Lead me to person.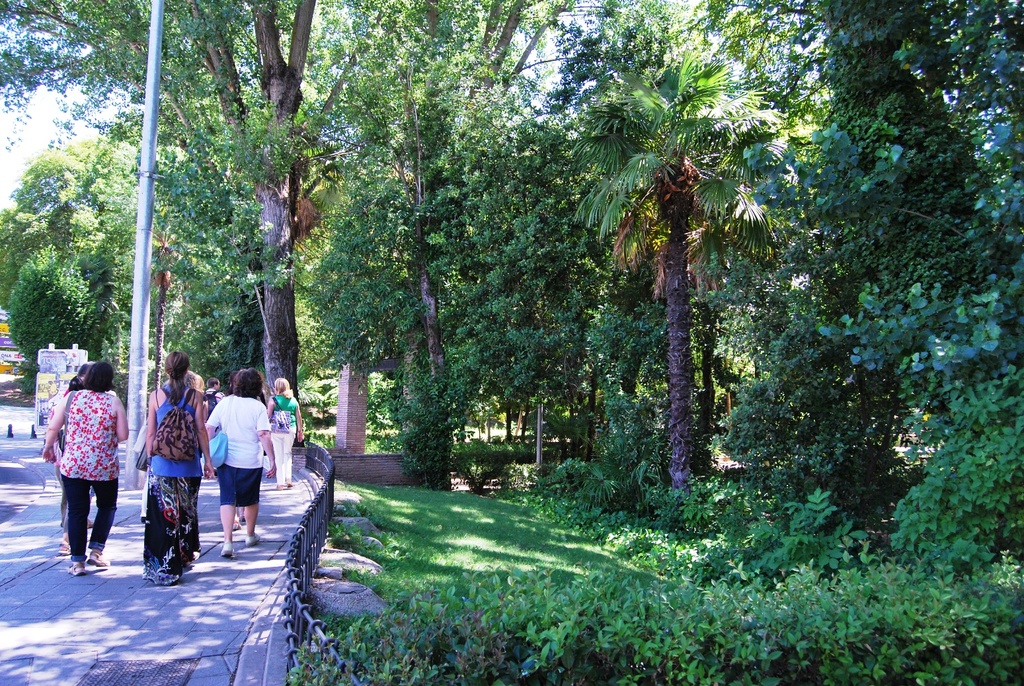
Lead to pyautogui.locateOnScreen(183, 369, 210, 422).
